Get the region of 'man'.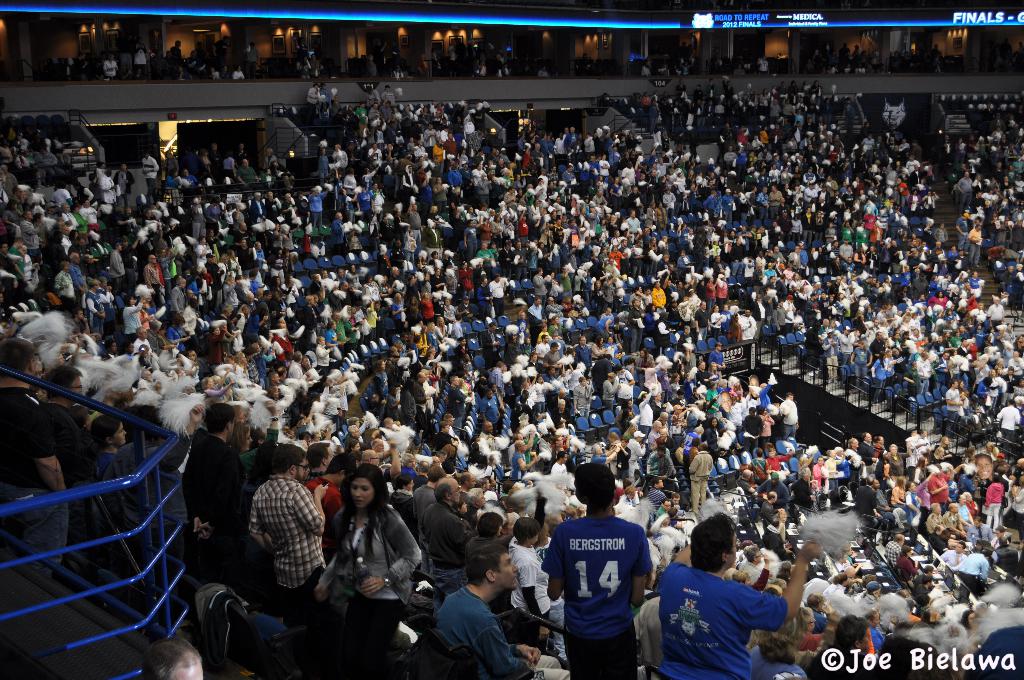
region(659, 510, 820, 679).
